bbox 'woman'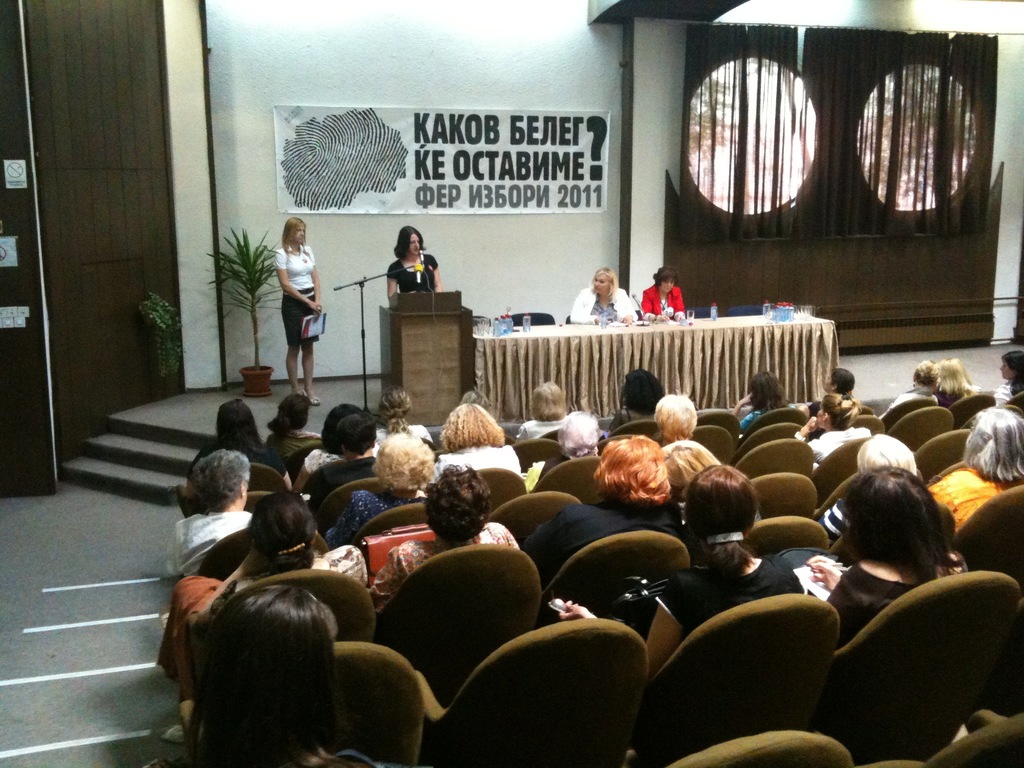
region(328, 433, 432, 548)
